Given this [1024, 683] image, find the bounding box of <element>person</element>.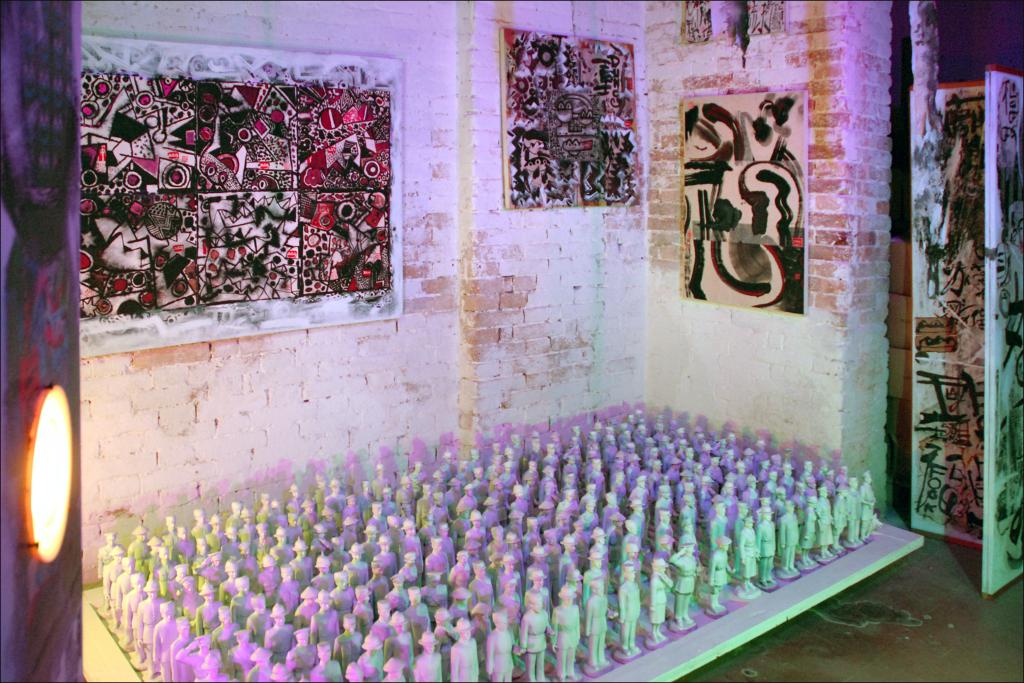
bbox=(355, 584, 376, 628).
